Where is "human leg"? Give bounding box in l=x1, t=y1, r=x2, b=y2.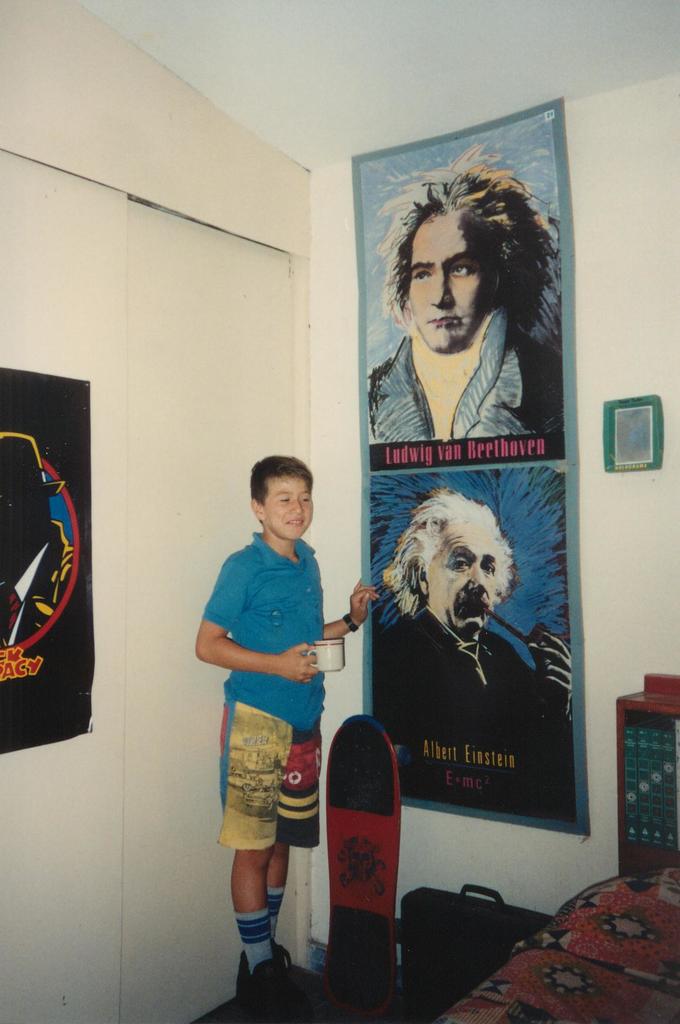
l=213, t=684, r=314, b=1023.
